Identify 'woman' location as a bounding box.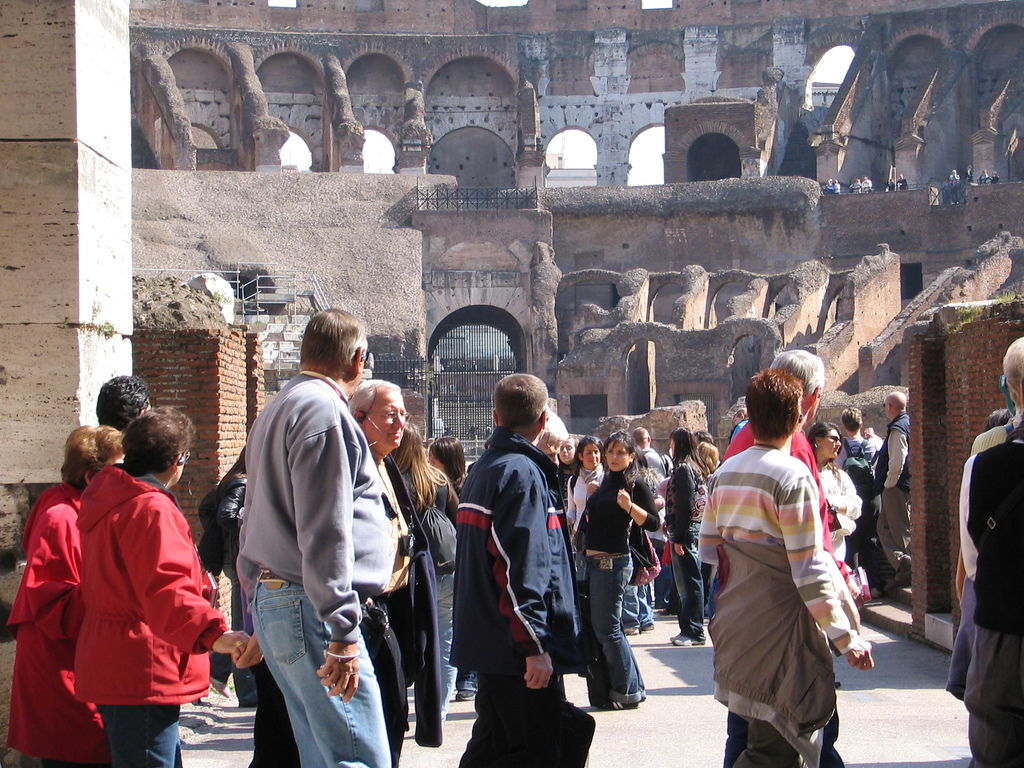
Rect(6, 422, 128, 767).
